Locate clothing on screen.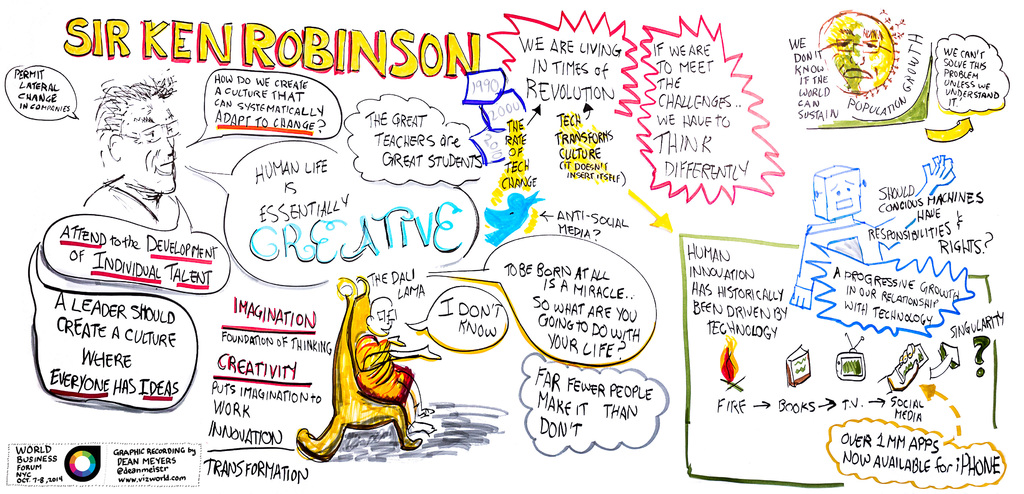
On screen at bbox=[86, 172, 185, 231].
